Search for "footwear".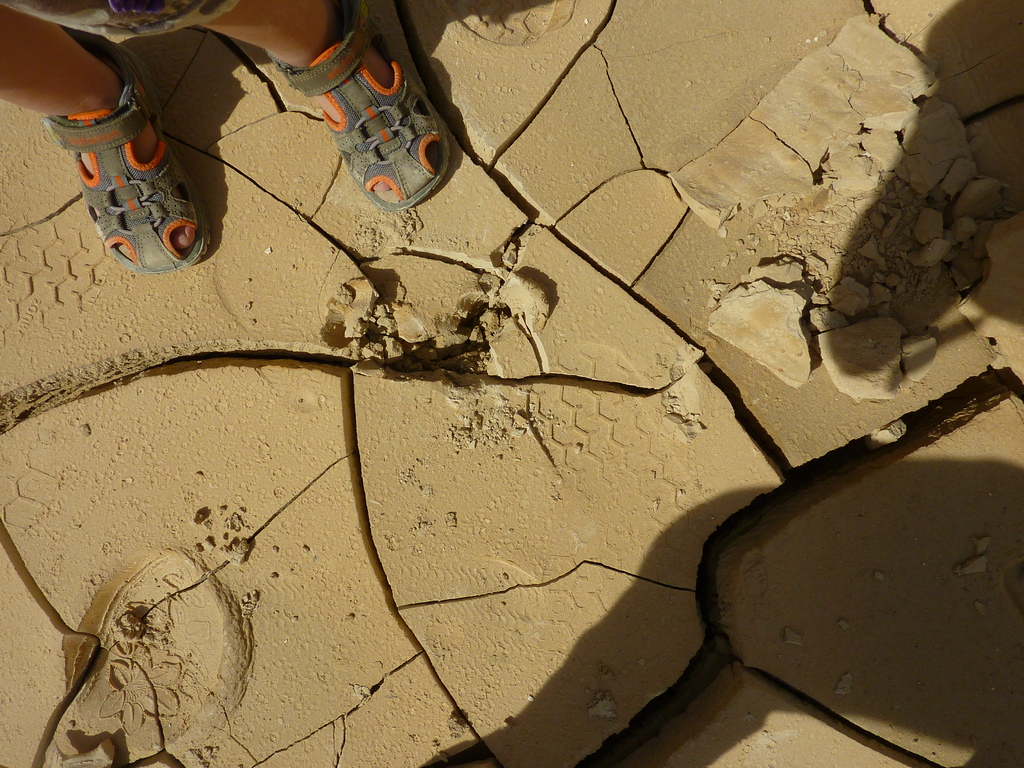
Found at (268,0,452,207).
